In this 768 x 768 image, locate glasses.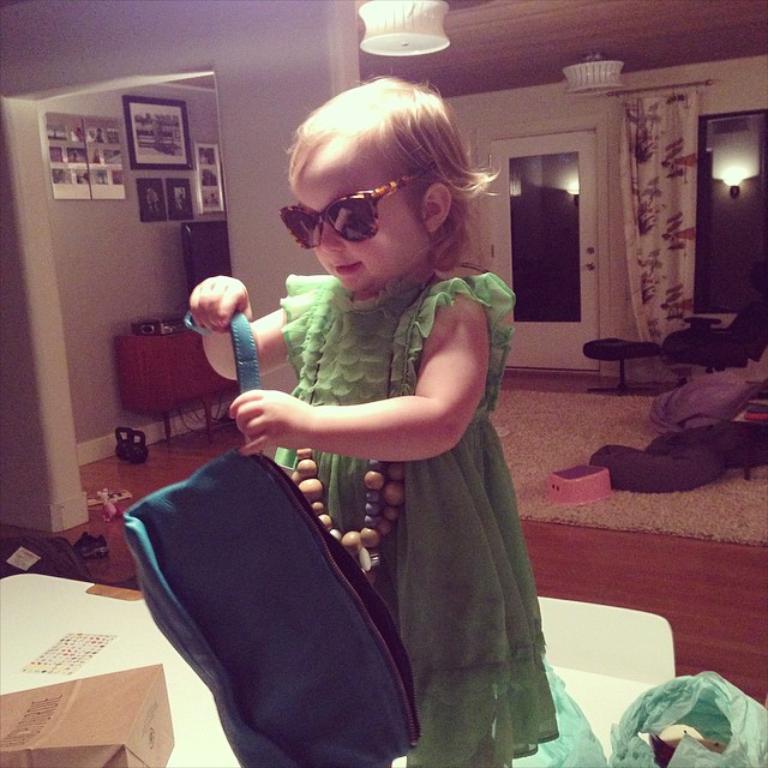
Bounding box: Rect(289, 169, 421, 245).
